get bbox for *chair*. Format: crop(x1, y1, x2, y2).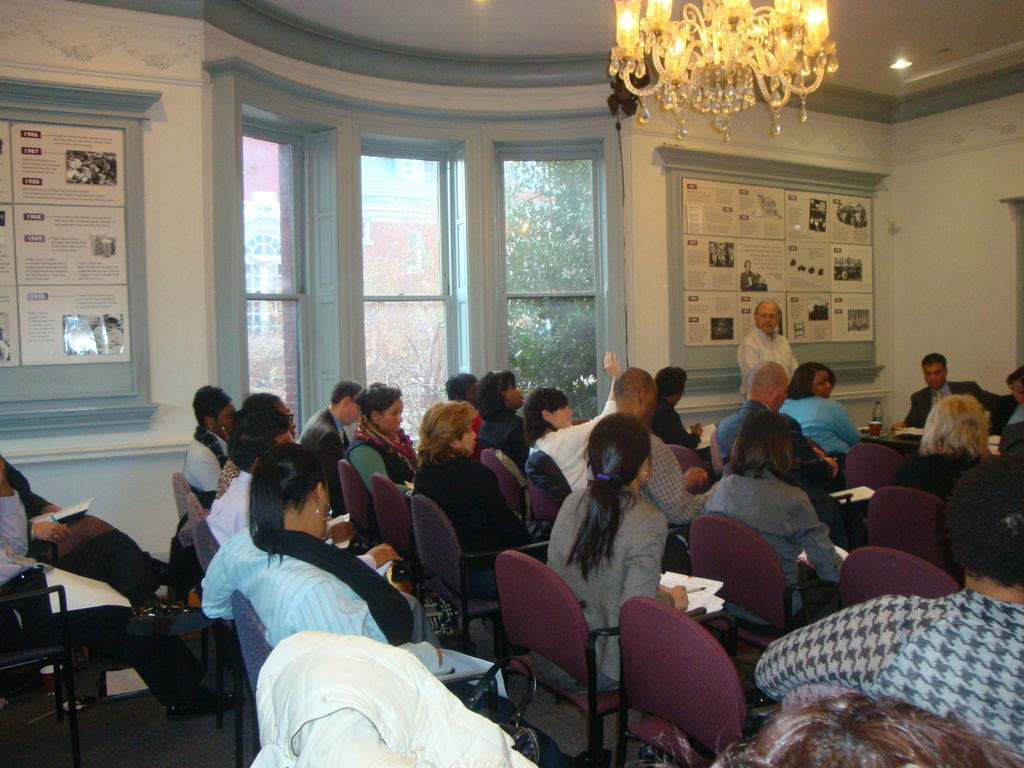
crop(837, 550, 955, 600).
